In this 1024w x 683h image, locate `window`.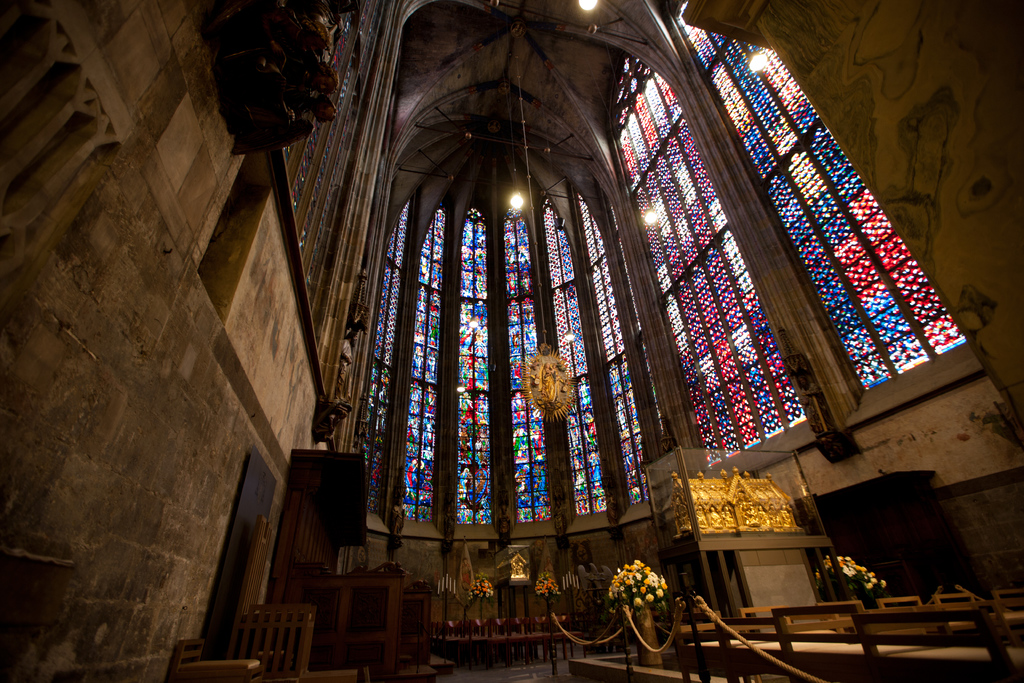
Bounding box: detection(671, 3, 961, 388).
